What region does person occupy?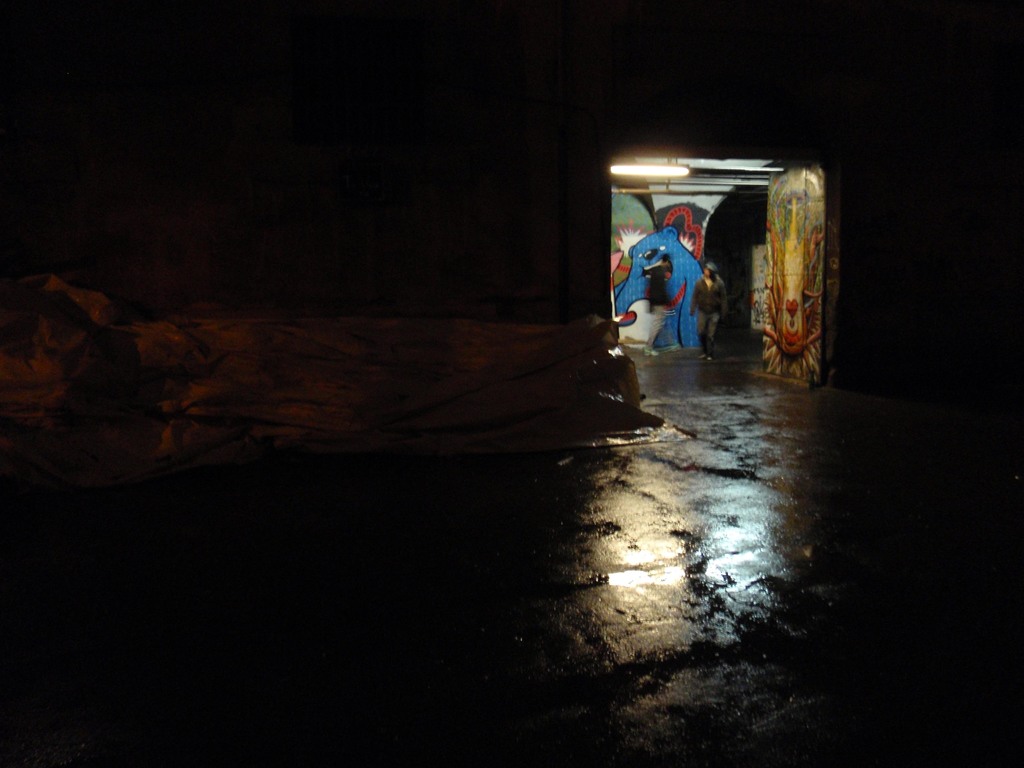
x1=689, y1=262, x2=728, y2=361.
